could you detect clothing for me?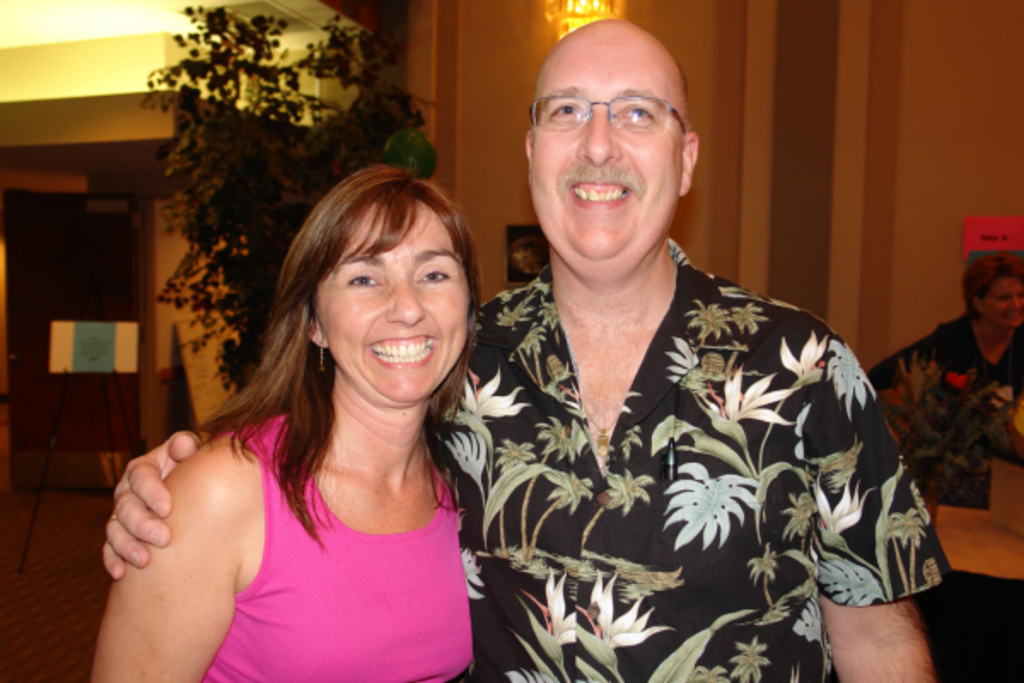
Detection result: (457,219,923,682).
